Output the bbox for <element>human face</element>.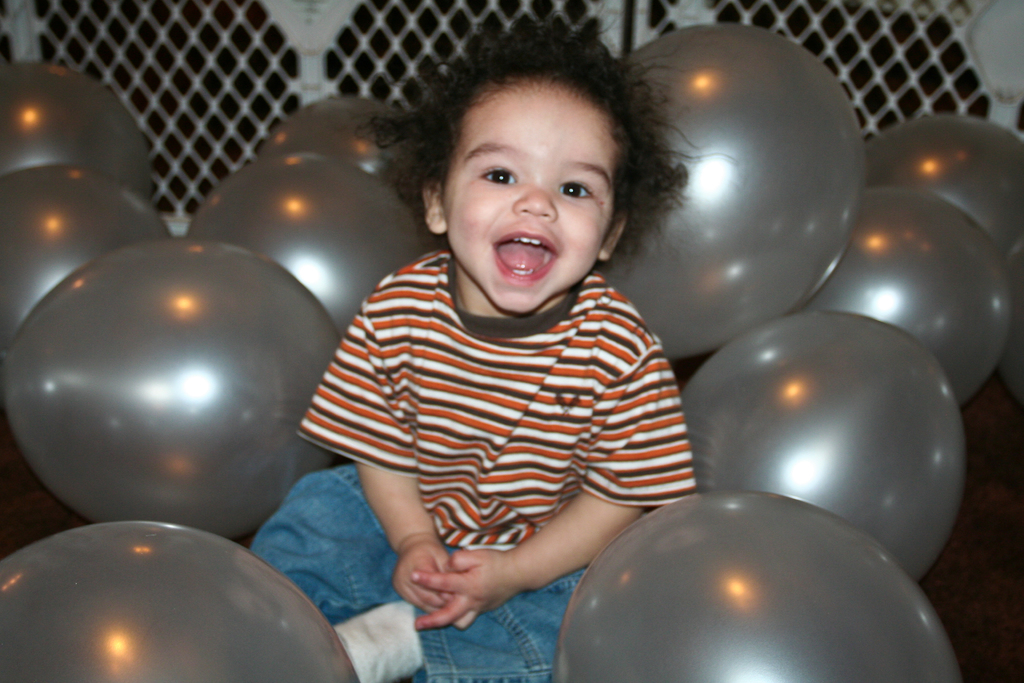
[448,81,620,318].
